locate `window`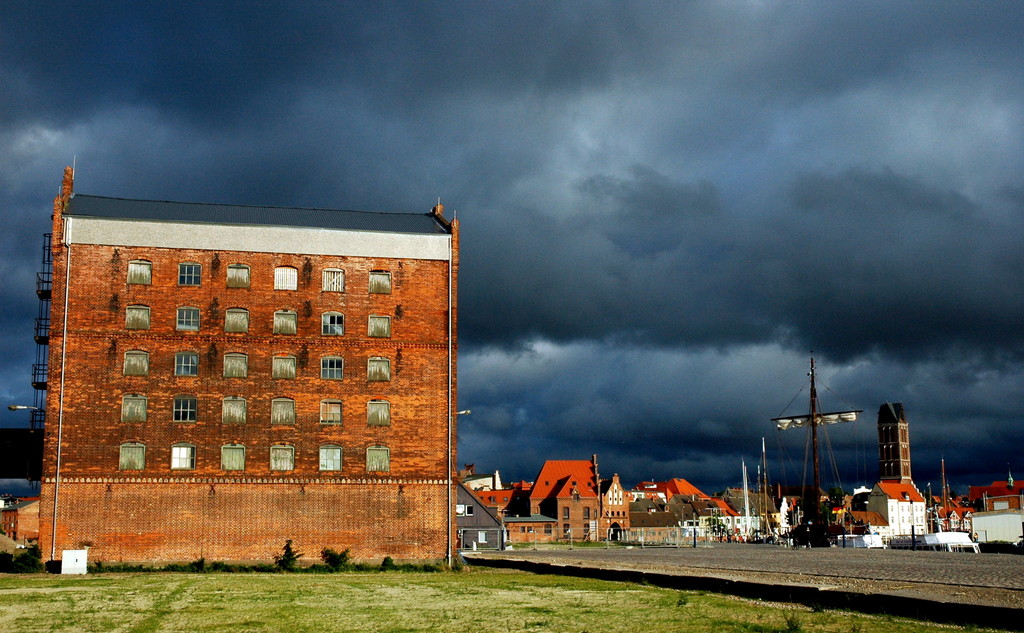
[left=582, top=523, right=590, bottom=538]
